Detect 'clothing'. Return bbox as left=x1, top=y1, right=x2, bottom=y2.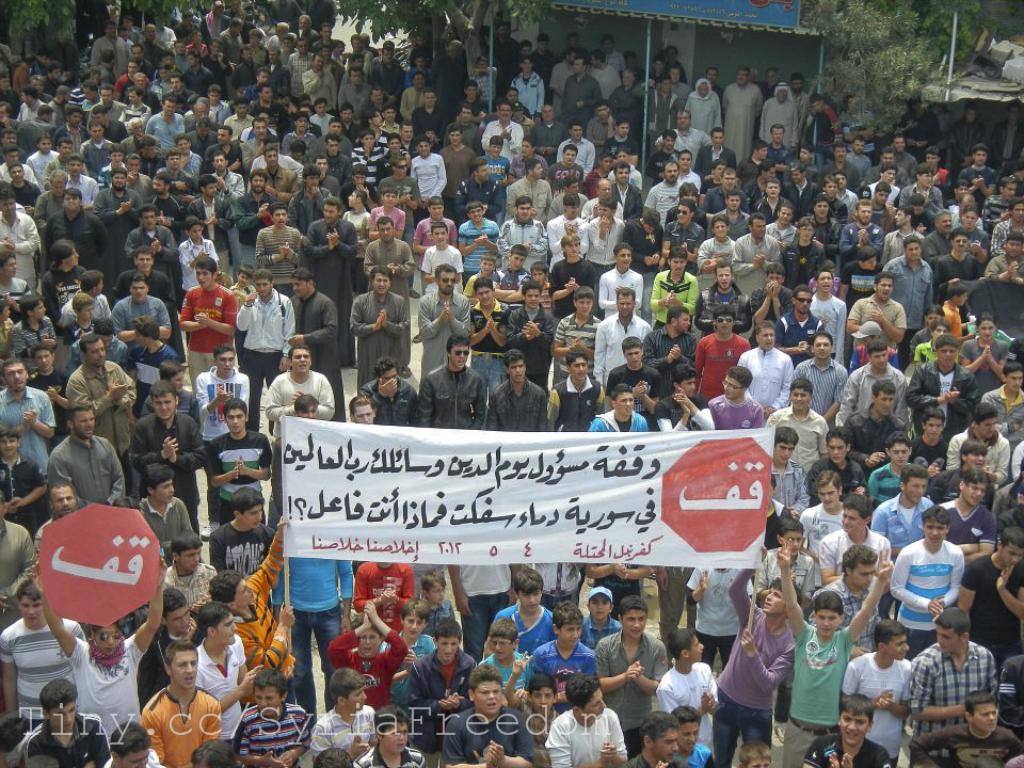
left=2, top=322, right=57, bottom=363.
